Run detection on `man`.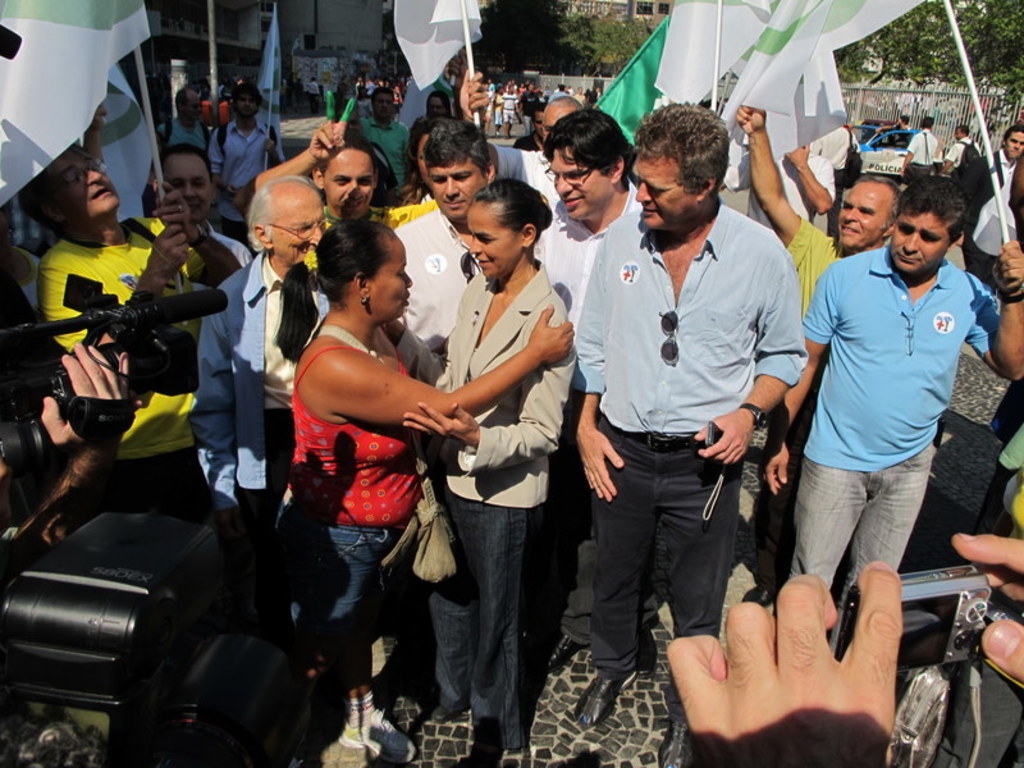
Result: select_region(566, 115, 801, 733).
